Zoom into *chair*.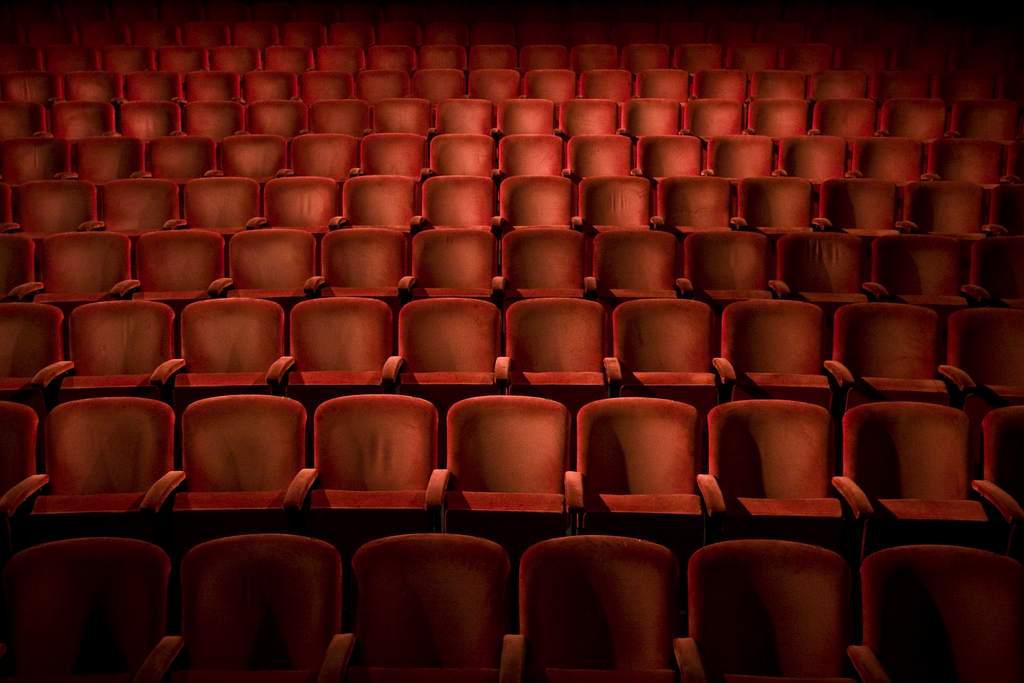
Zoom target: <box>40,99,117,145</box>.
